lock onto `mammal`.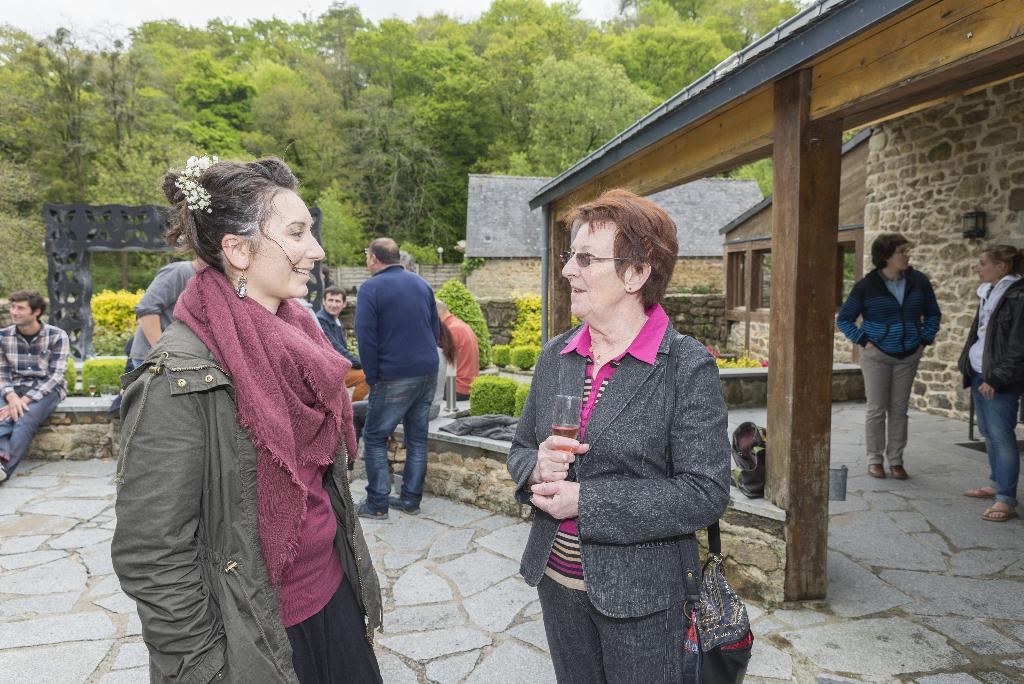
Locked: Rect(109, 141, 385, 683).
